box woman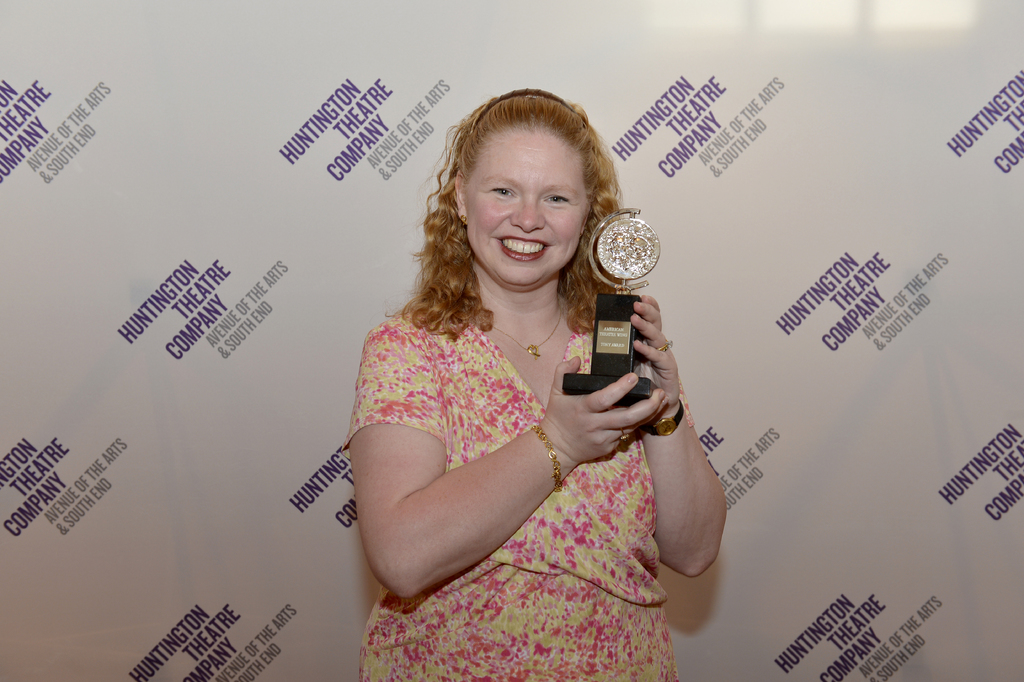
324:99:715:681
